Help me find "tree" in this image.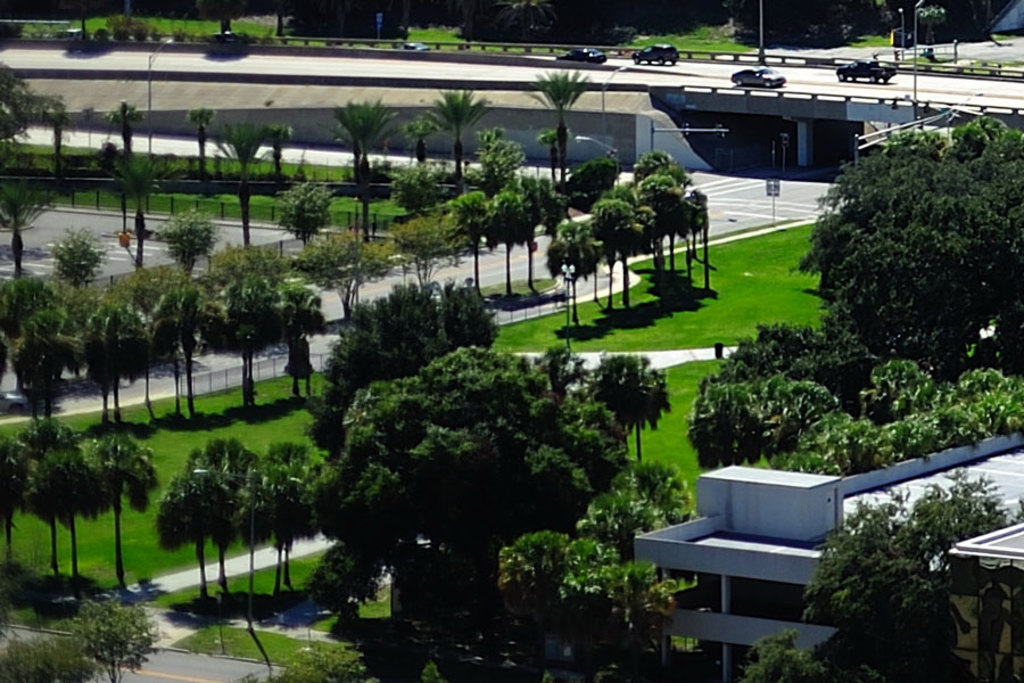
Found it: (94,94,146,141).
